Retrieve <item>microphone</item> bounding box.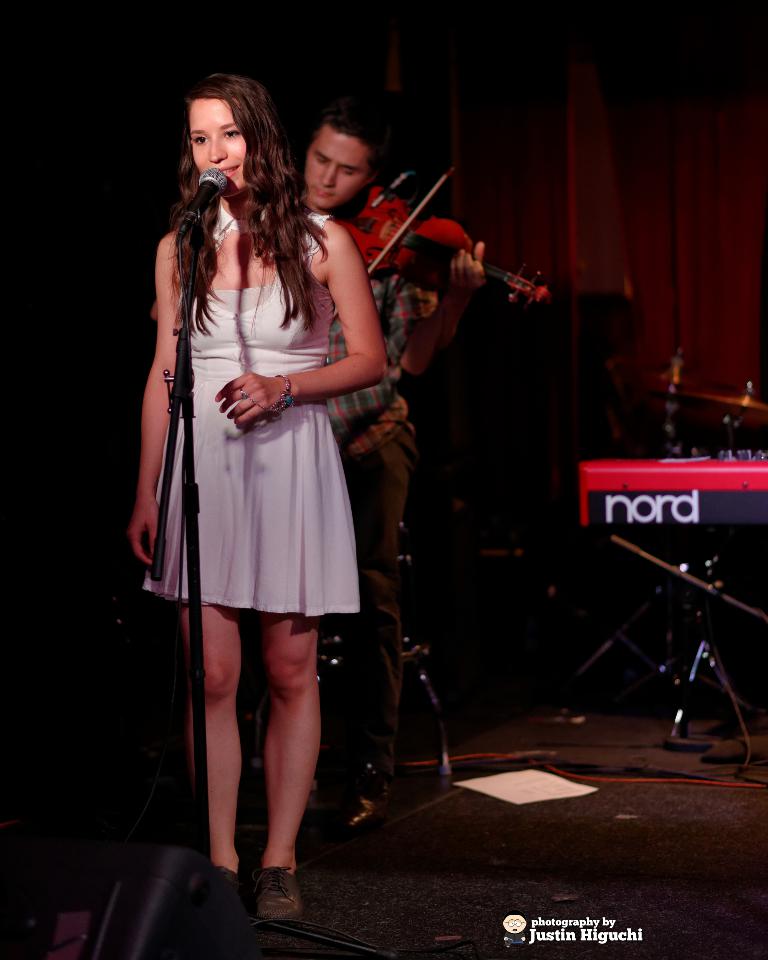
Bounding box: bbox(184, 169, 232, 219).
